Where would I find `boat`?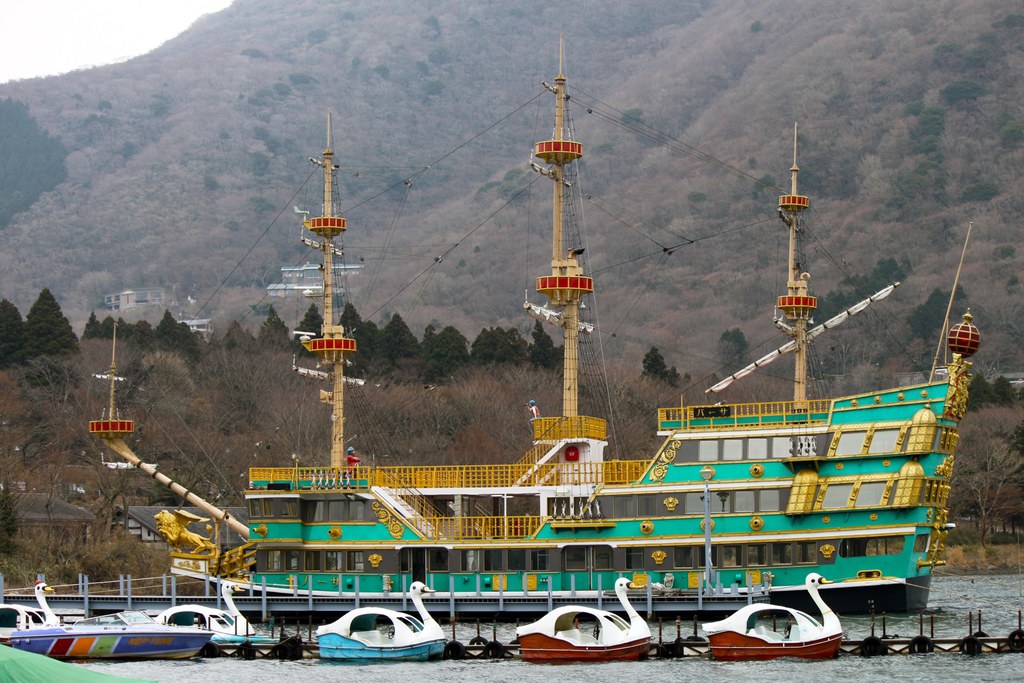
At (0,605,220,661).
